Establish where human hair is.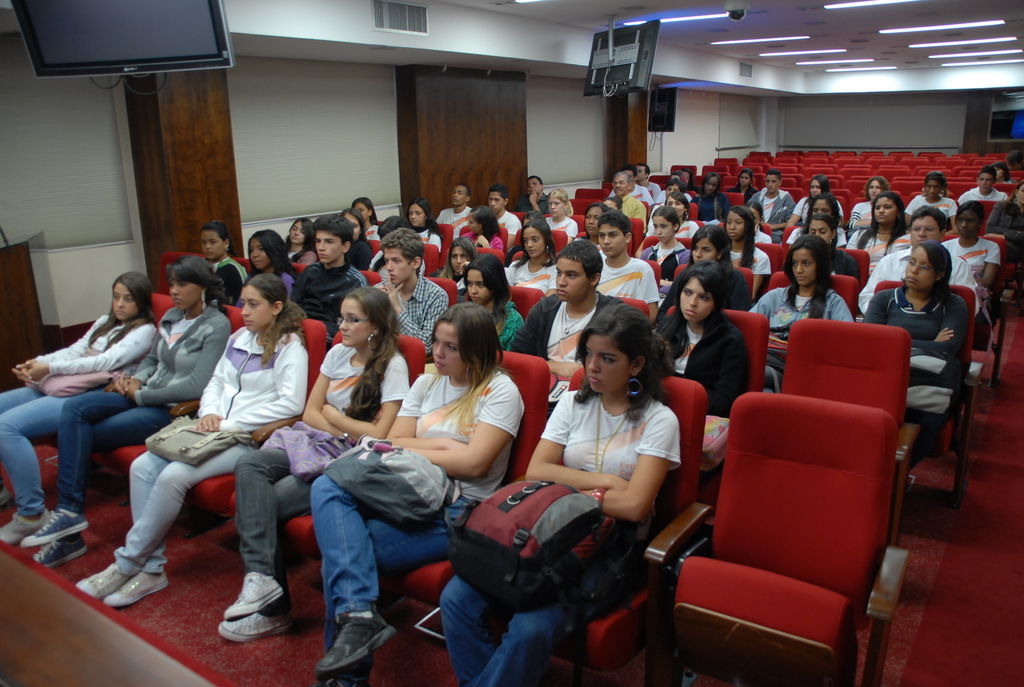
Established at 405/196/429/225.
